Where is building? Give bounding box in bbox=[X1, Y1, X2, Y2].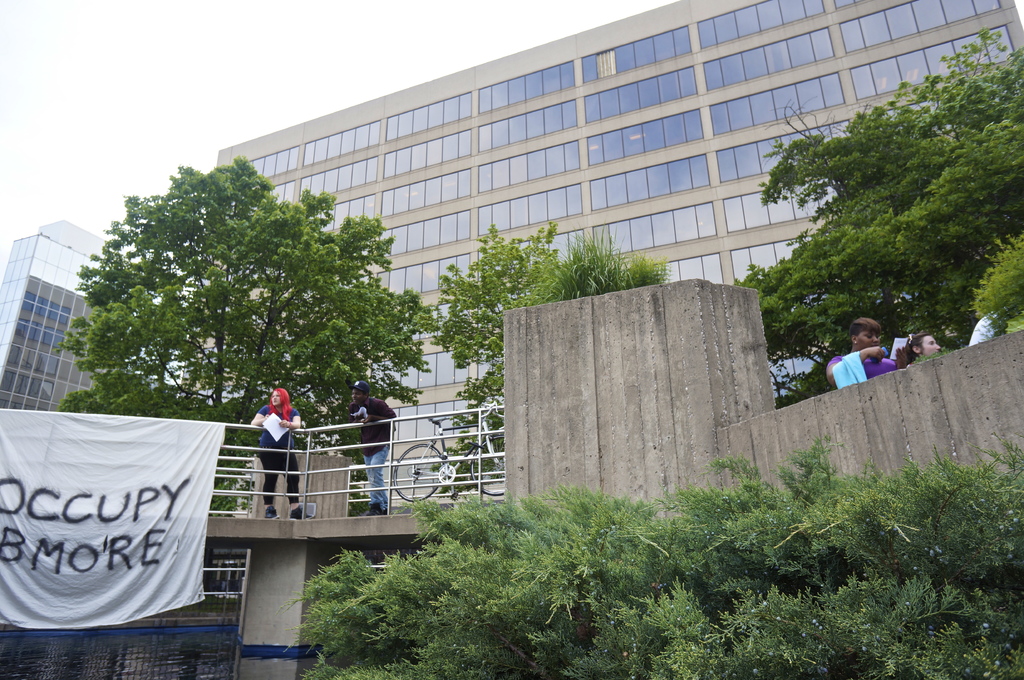
bbox=[0, 0, 1023, 676].
